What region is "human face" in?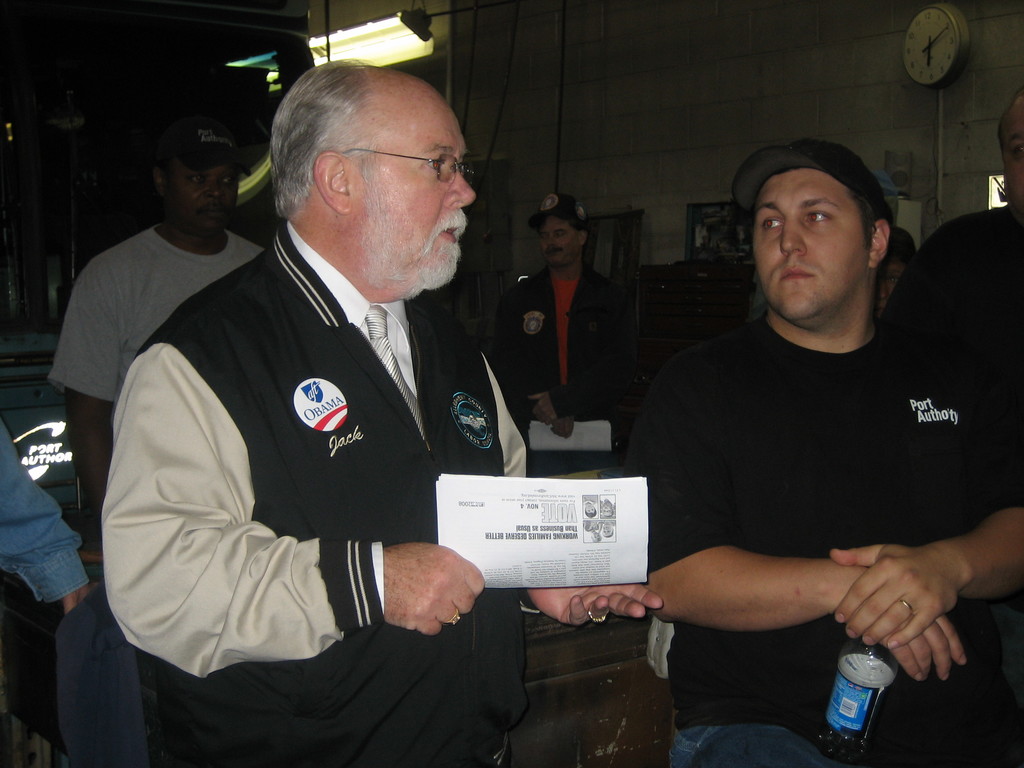
348:87:479:292.
